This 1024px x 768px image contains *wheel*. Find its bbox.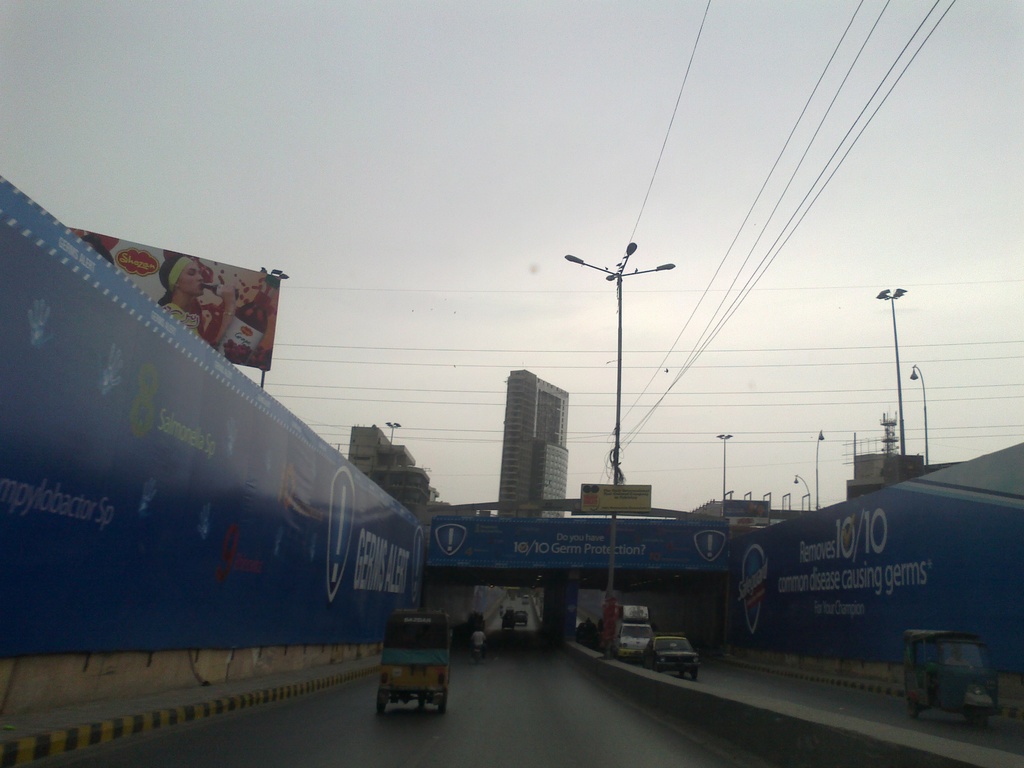
detection(416, 700, 424, 717).
